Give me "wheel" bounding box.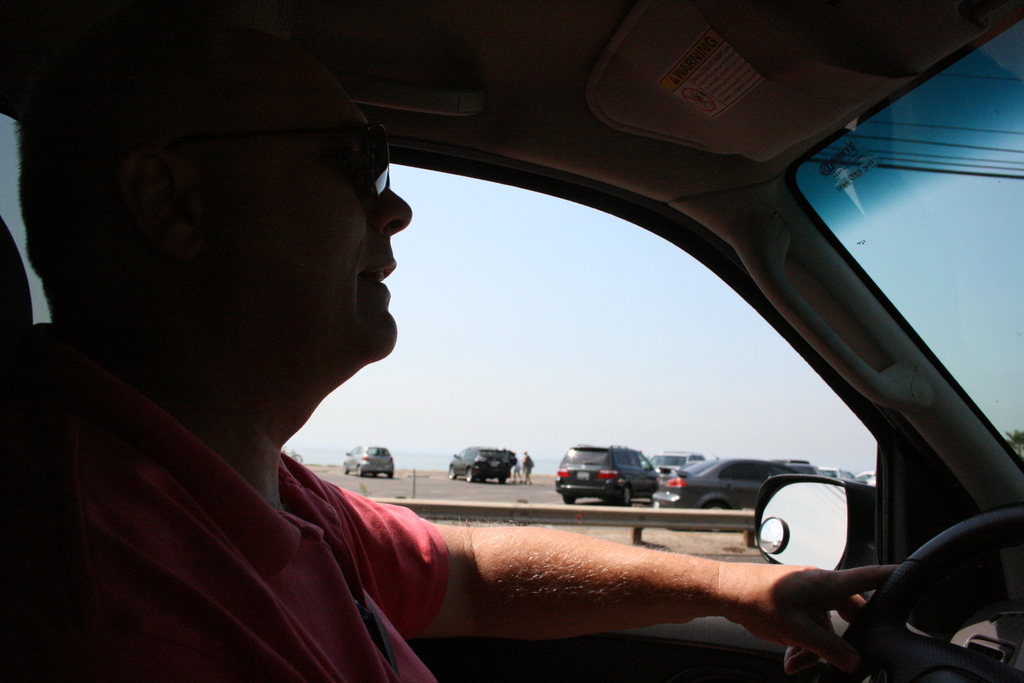
bbox(557, 495, 580, 507).
